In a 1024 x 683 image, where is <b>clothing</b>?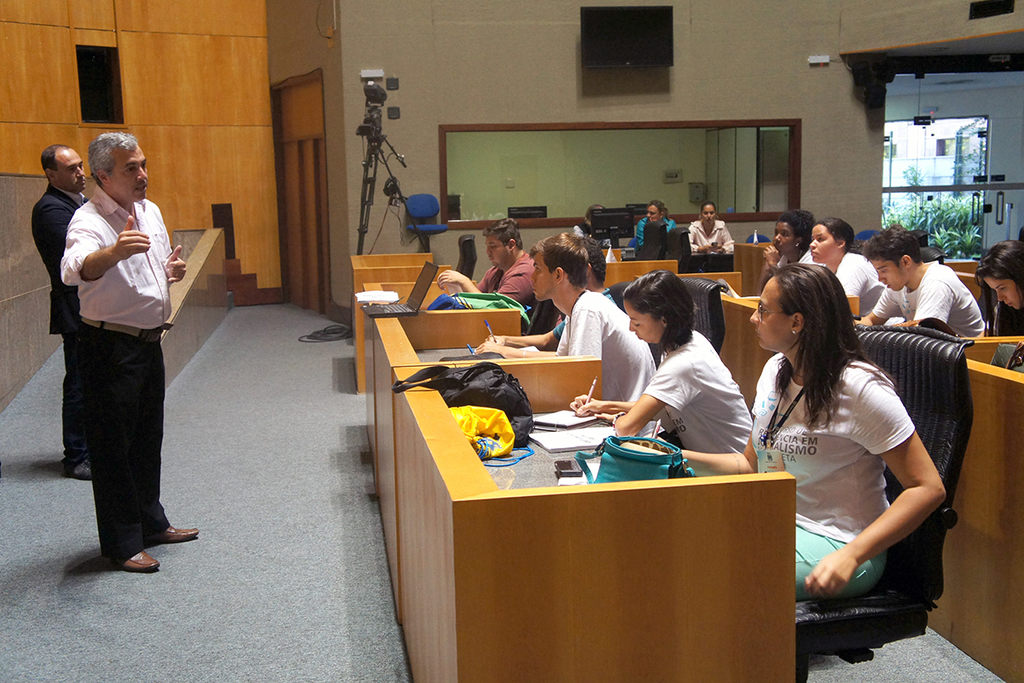
(556,289,657,427).
